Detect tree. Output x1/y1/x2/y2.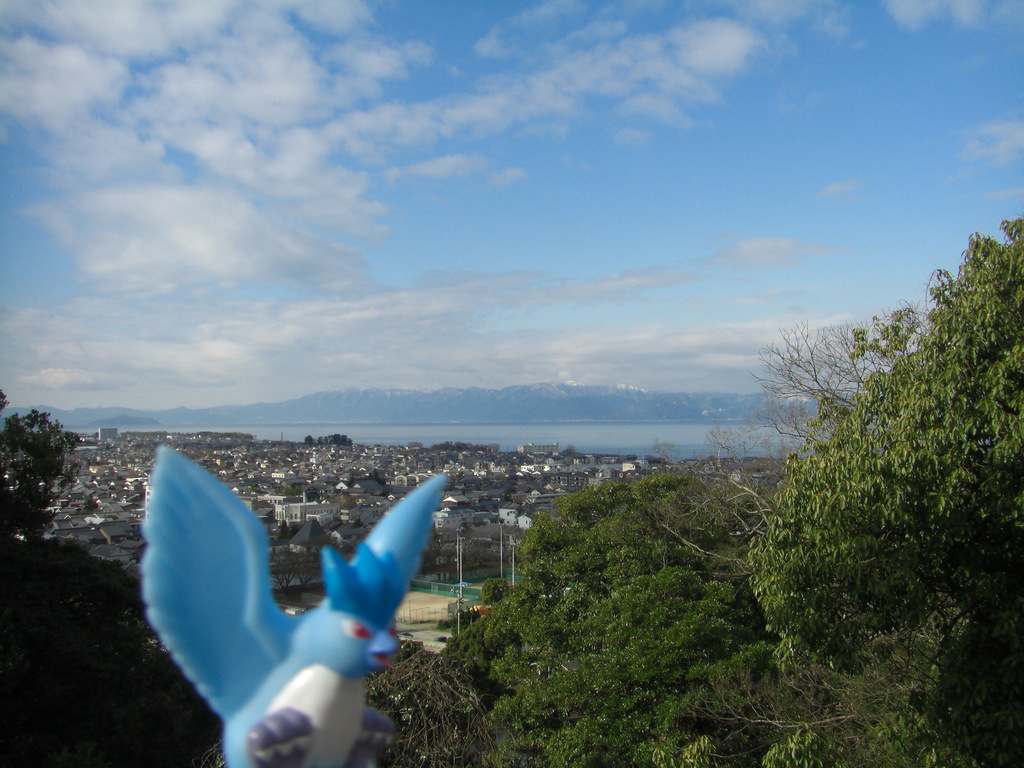
277/520/290/544.
